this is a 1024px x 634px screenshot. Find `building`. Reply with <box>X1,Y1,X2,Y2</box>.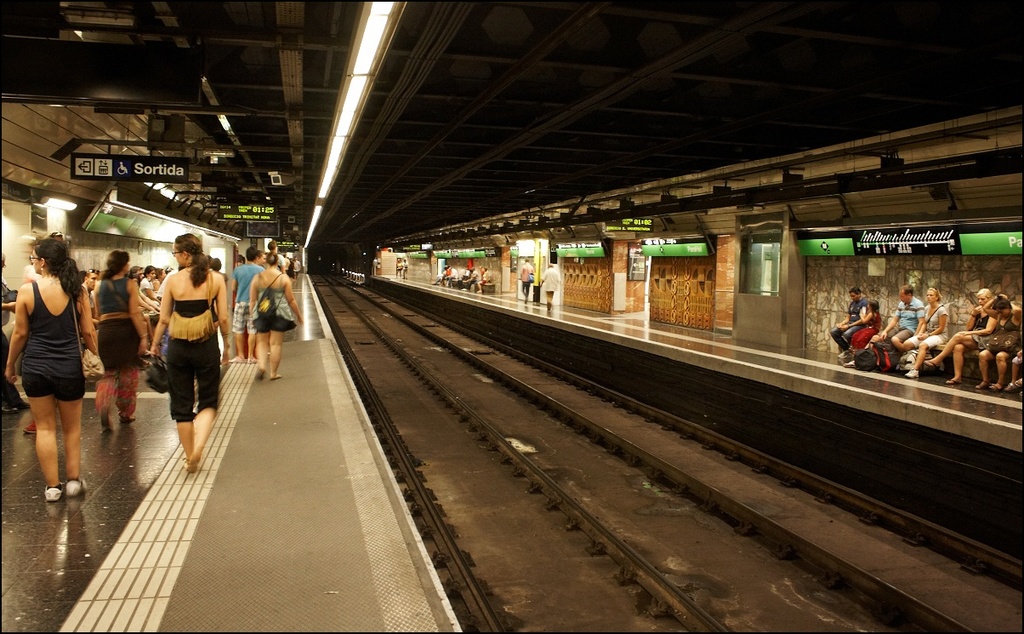
<box>0,0,1023,633</box>.
